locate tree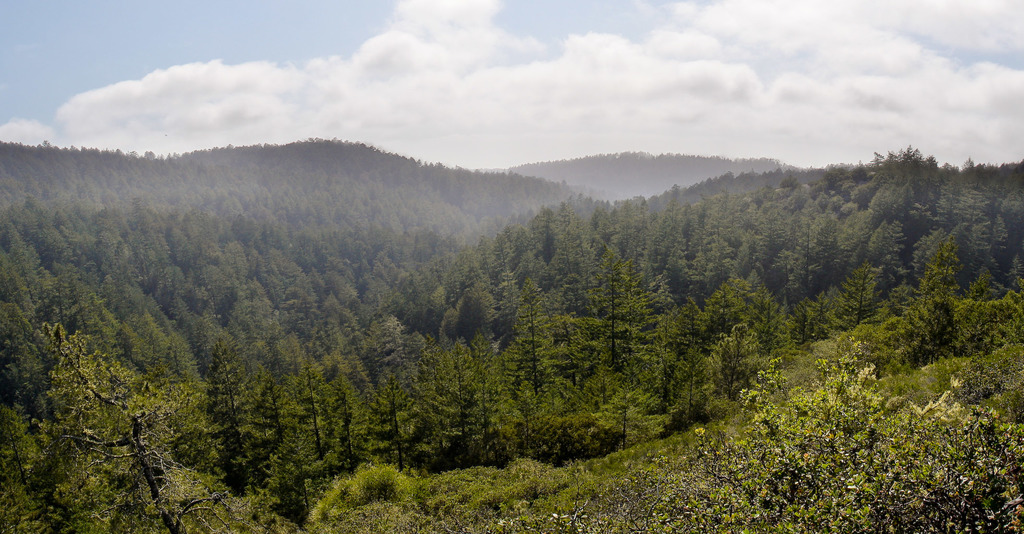
l=520, t=284, r=608, b=420
